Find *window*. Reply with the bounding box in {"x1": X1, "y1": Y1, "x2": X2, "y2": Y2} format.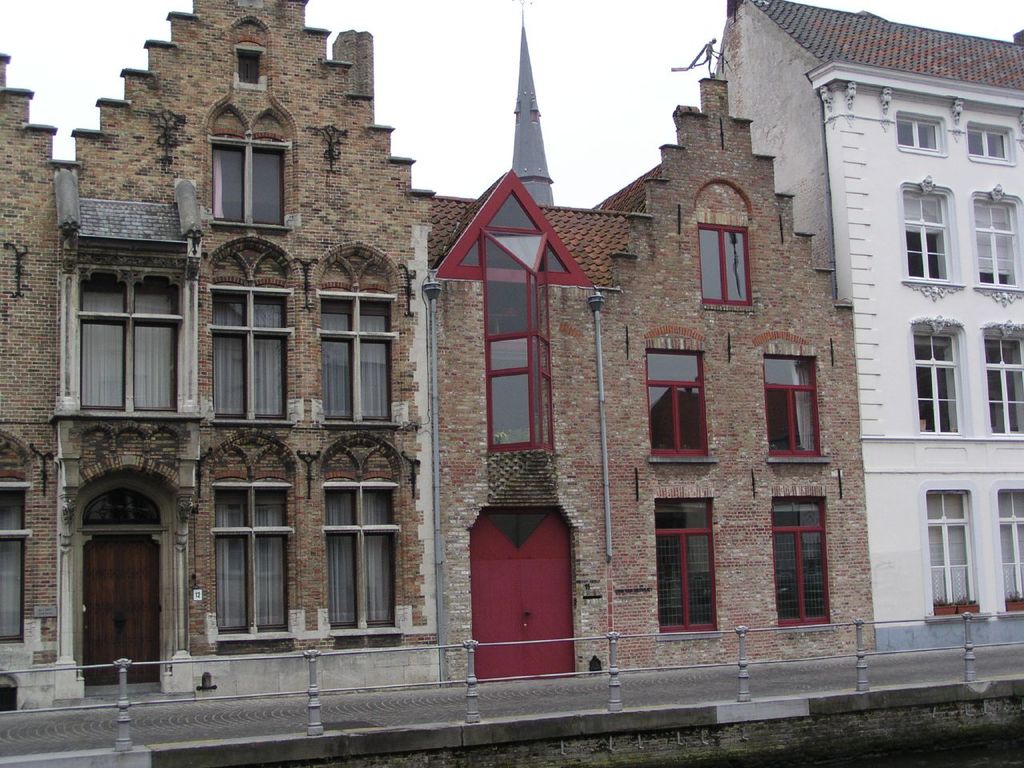
{"x1": 977, "y1": 325, "x2": 1023, "y2": 442}.
